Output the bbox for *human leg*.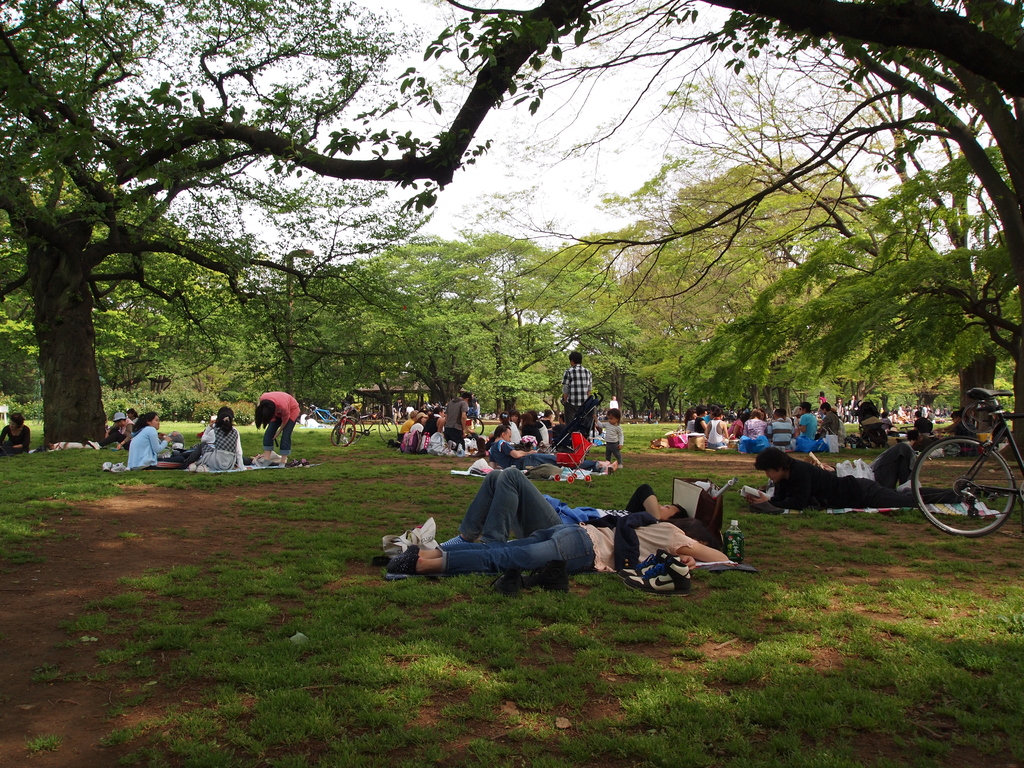
left=439, top=465, right=542, bottom=543.
